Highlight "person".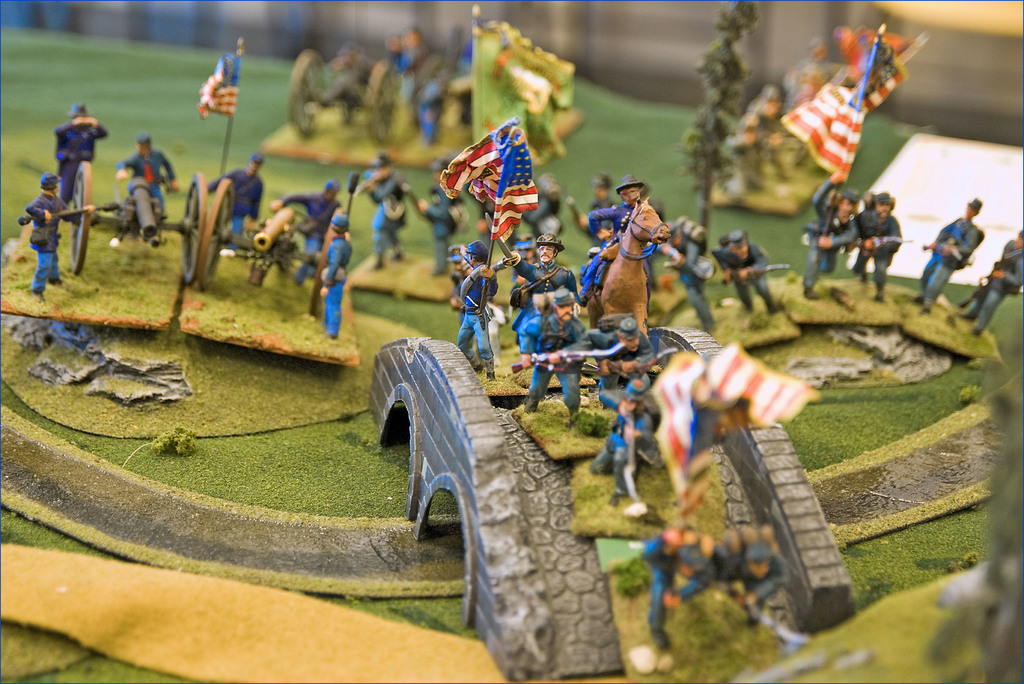
Highlighted region: Rect(49, 99, 109, 203).
